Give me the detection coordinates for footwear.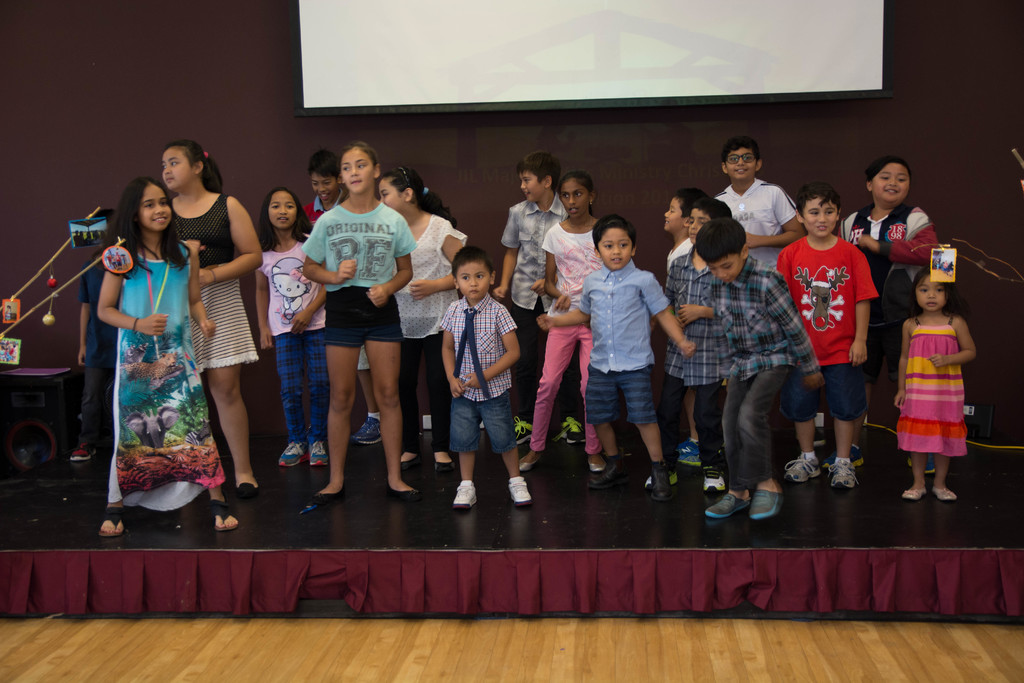
451:480:477:512.
